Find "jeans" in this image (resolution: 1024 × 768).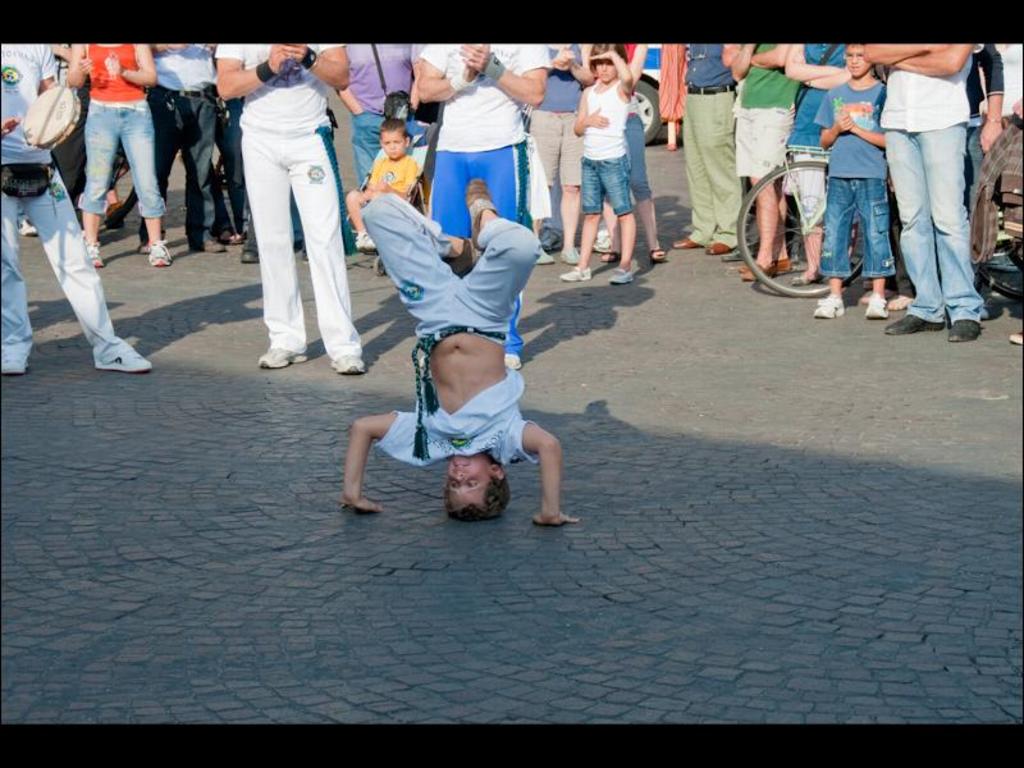
[x1=573, y1=157, x2=626, y2=214].
